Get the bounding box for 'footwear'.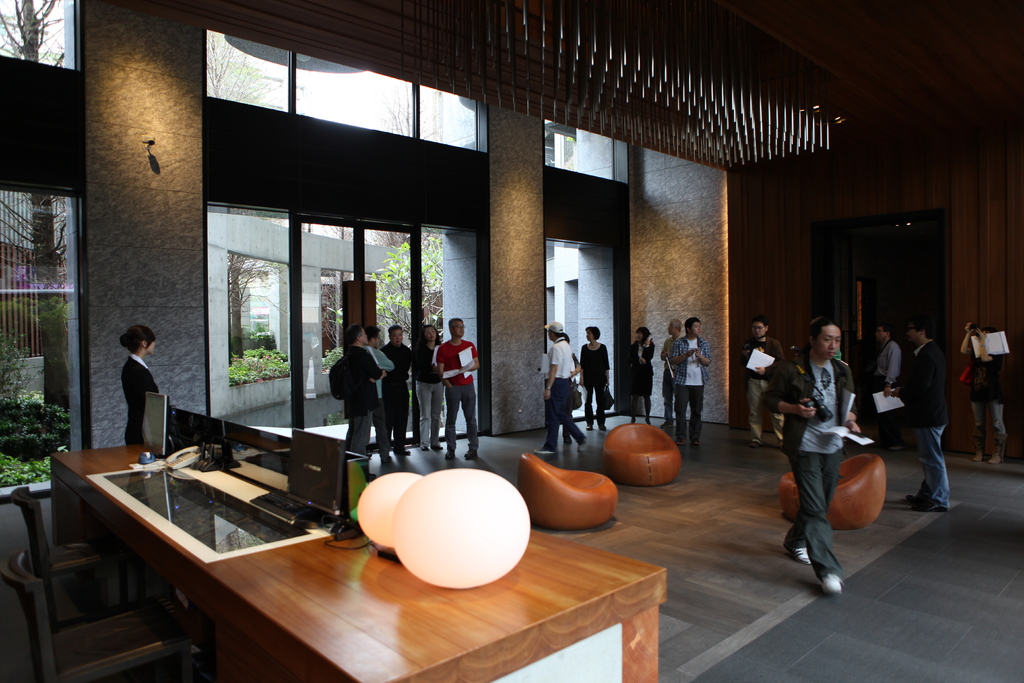
{"x1": 419, "y1": 445, "x2": 426, "y2": 451}.
